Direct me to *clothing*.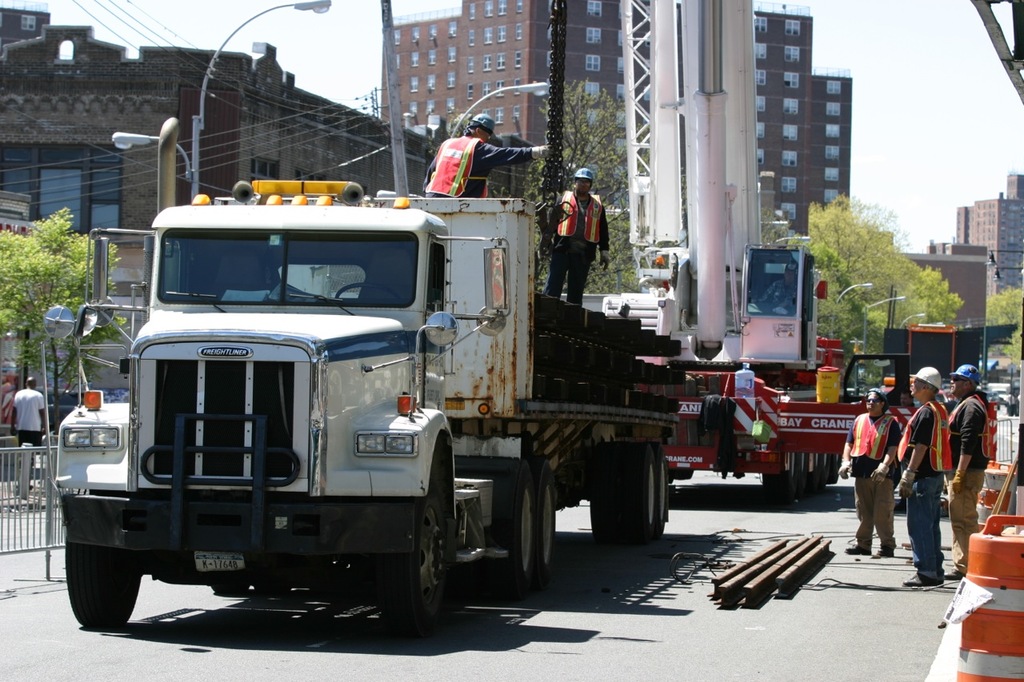
Direction: bbox=[852, 474, 901, 549].
